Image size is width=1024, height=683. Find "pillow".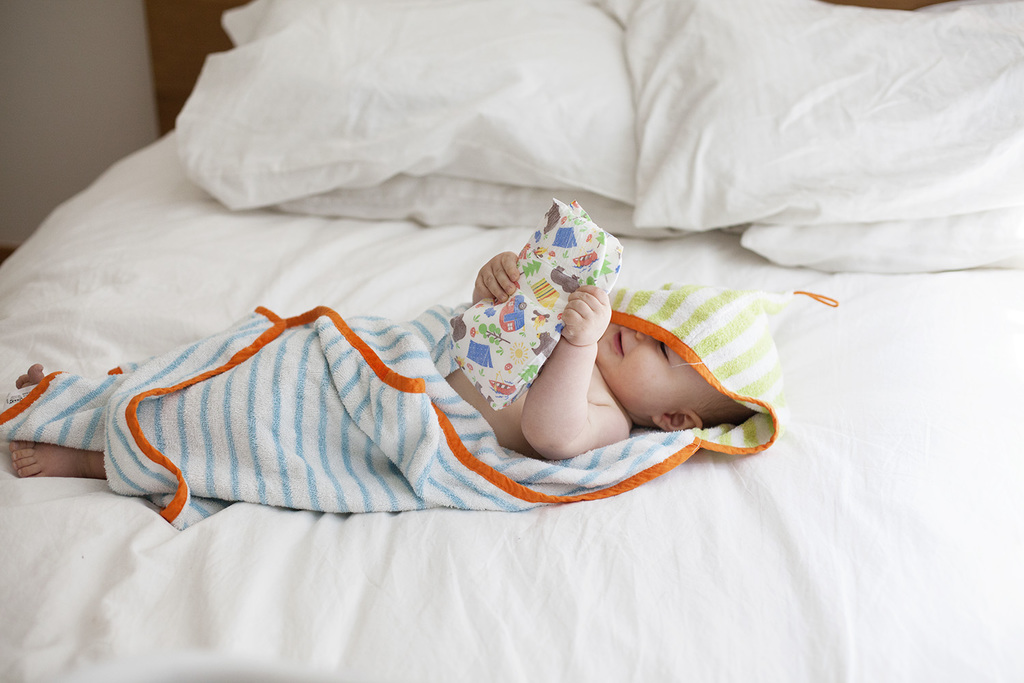
rect(177, 0, 639, 212).
